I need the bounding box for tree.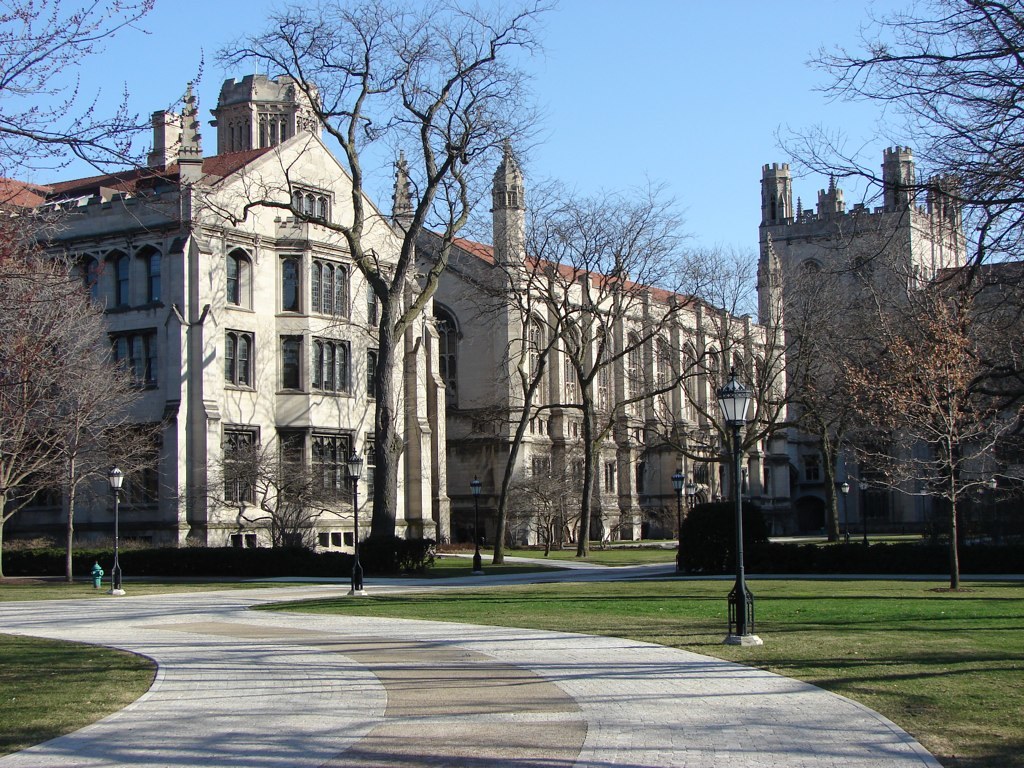
Here it is: detection(511, 174, 733, 554).
